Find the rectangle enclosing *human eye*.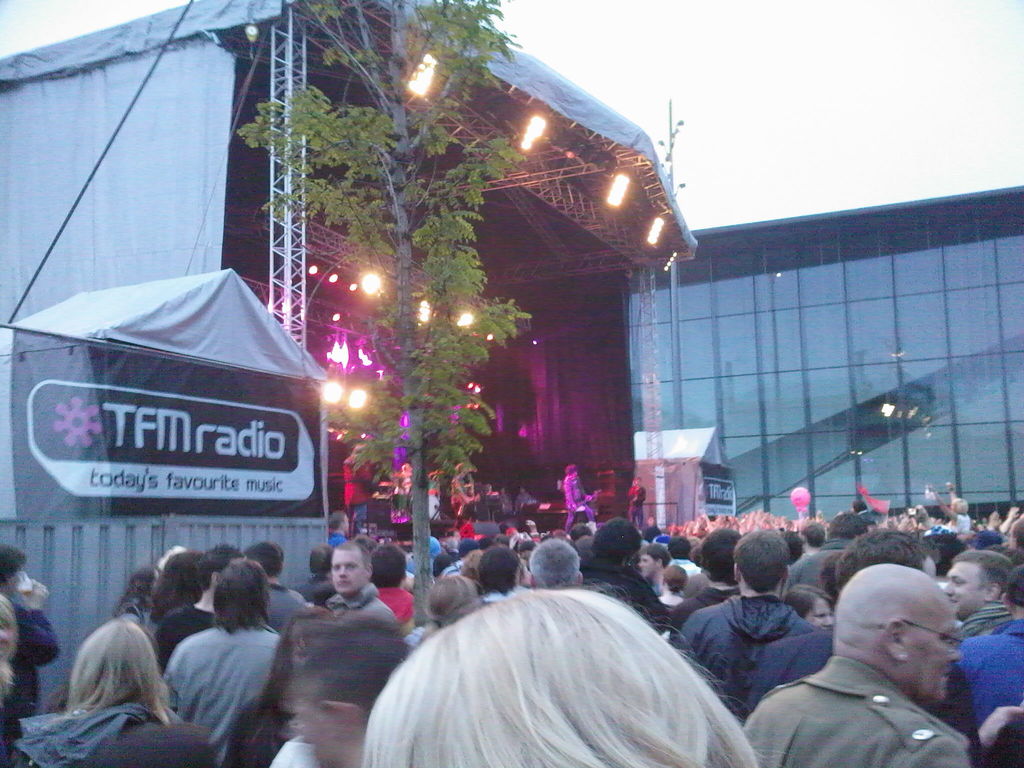
l=335, t=565, r=341, b=573.
